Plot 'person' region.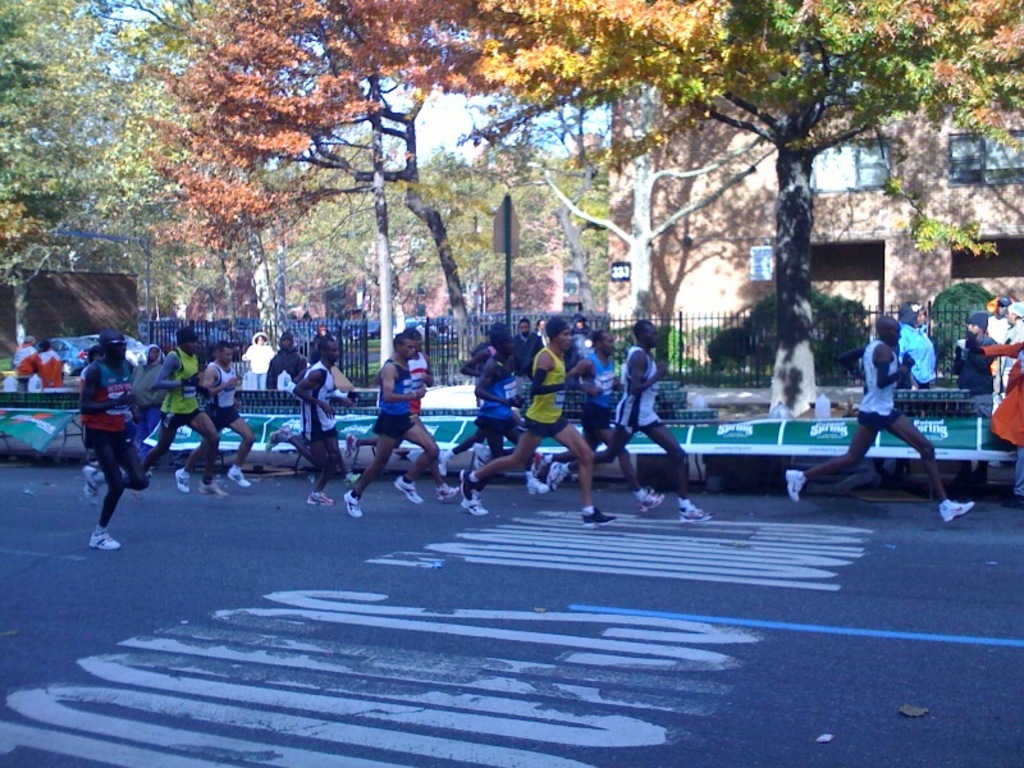
Plotted at [left=173, top=330, right=255, bottom=485].
